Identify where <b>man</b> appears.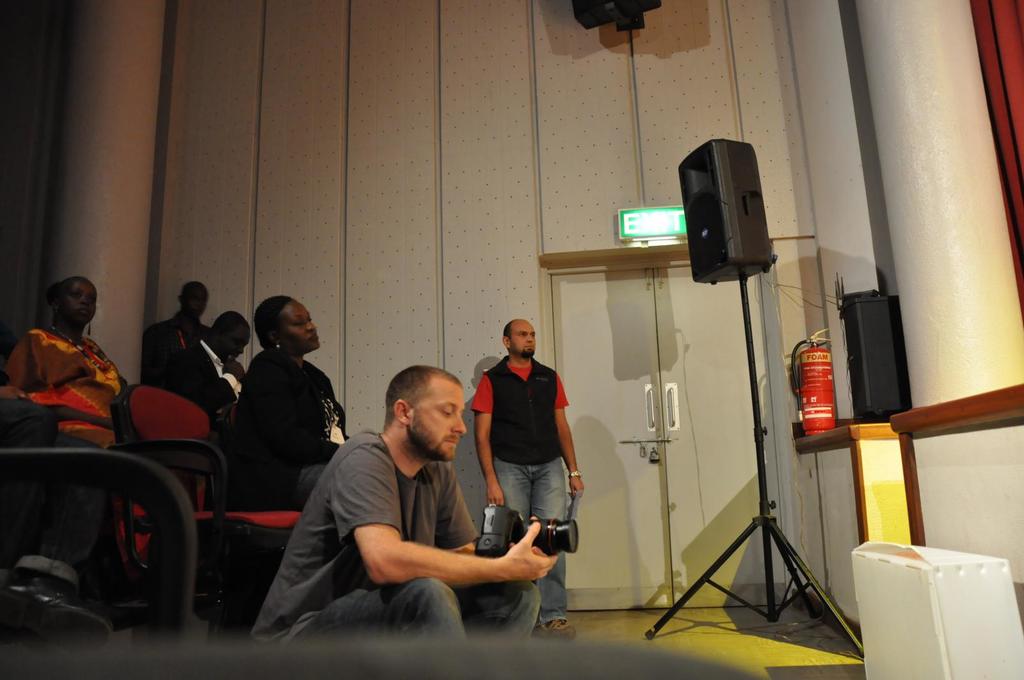
Appears at BBox(172, 308, 246, 428).
